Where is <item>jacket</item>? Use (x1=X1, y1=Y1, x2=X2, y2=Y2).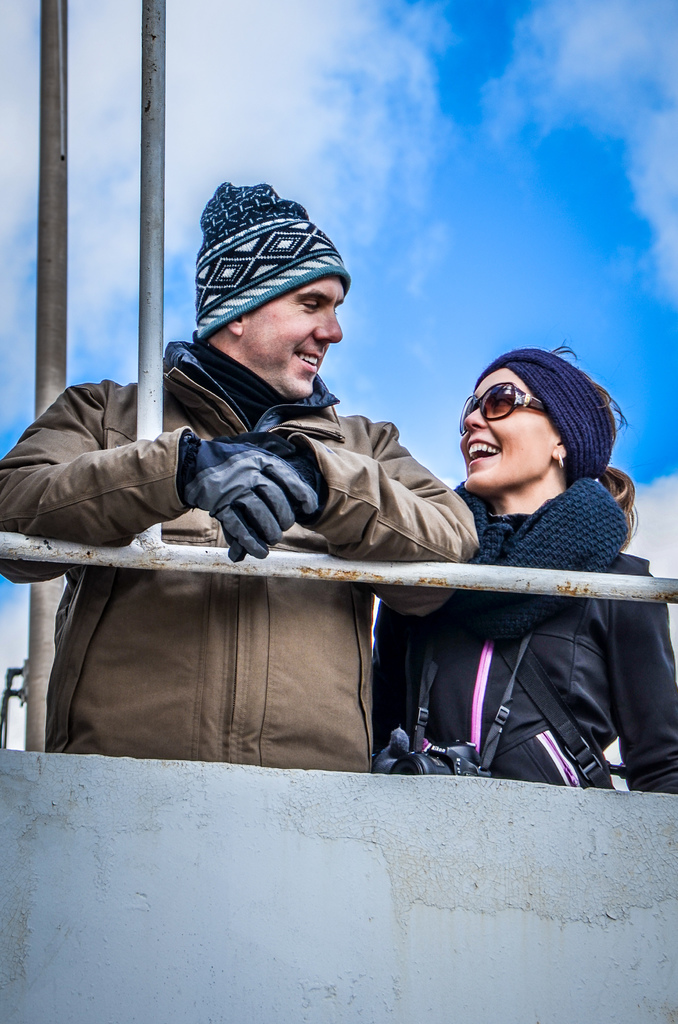
(x1=369, y1=472, x2=677, y2=806).
